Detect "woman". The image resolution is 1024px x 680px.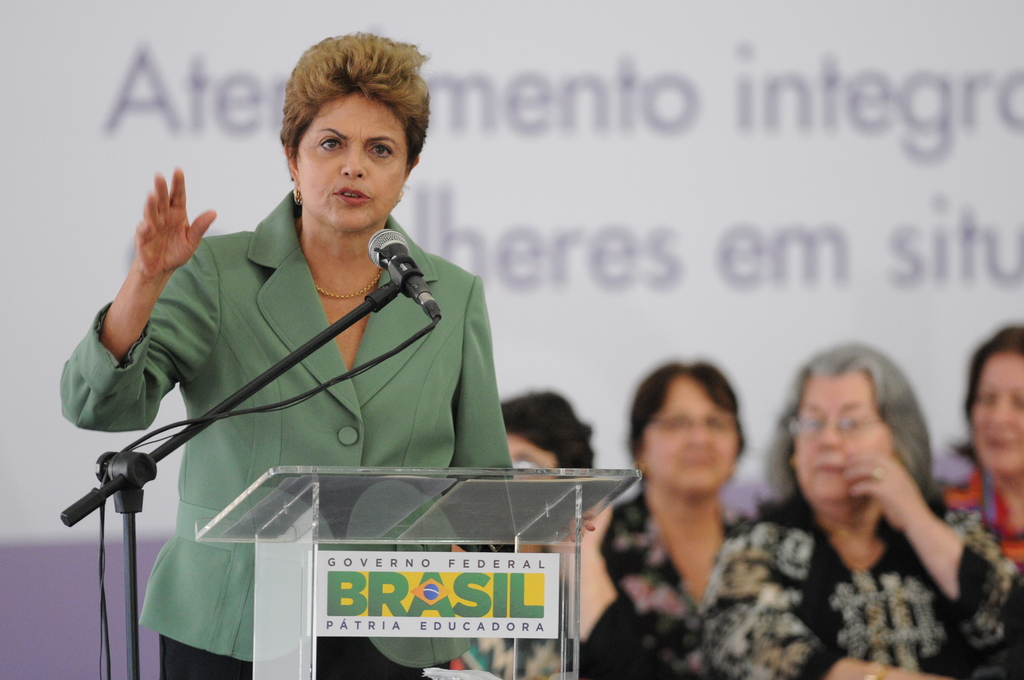
<region>442, 396, 604, 679</region>.
